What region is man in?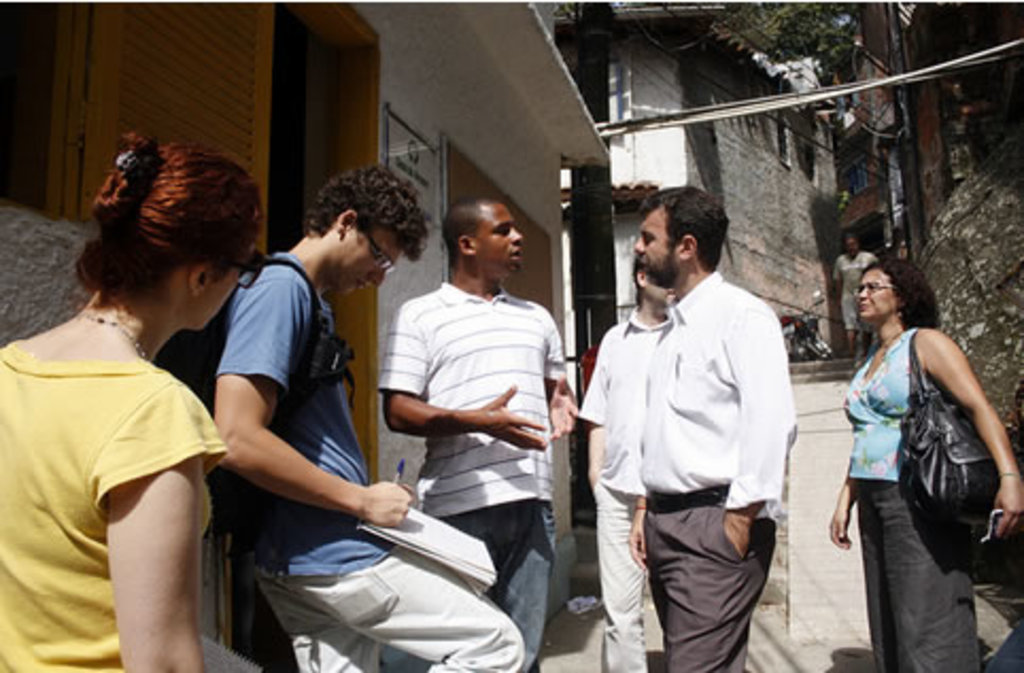
625, 180, 797, 671.
